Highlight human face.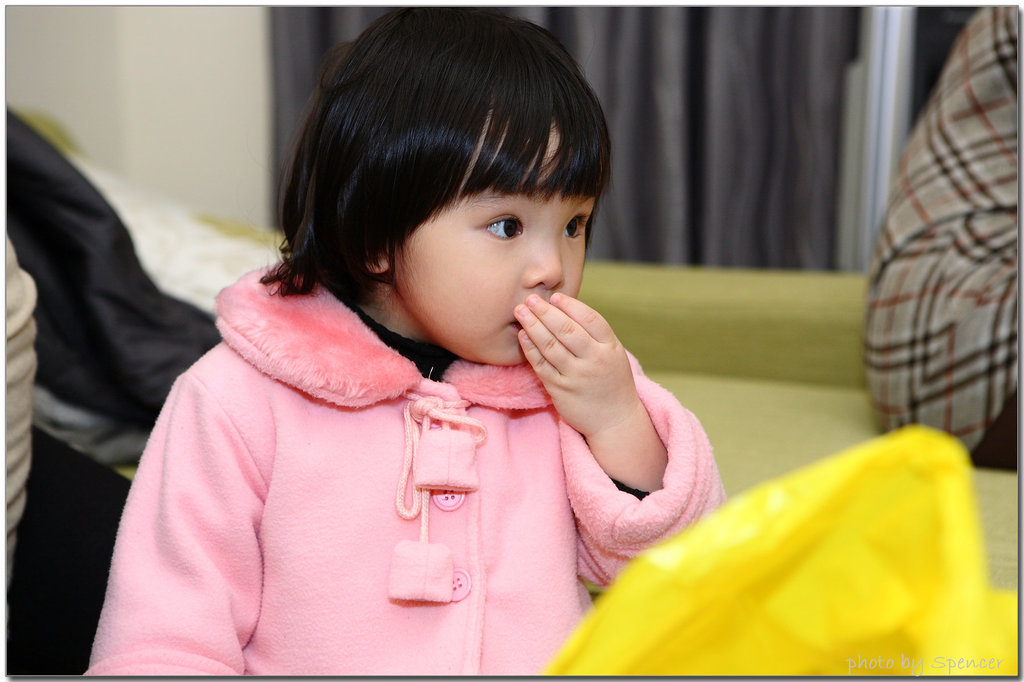
Highlighted region: Rect(391, 118, 588, 369).
